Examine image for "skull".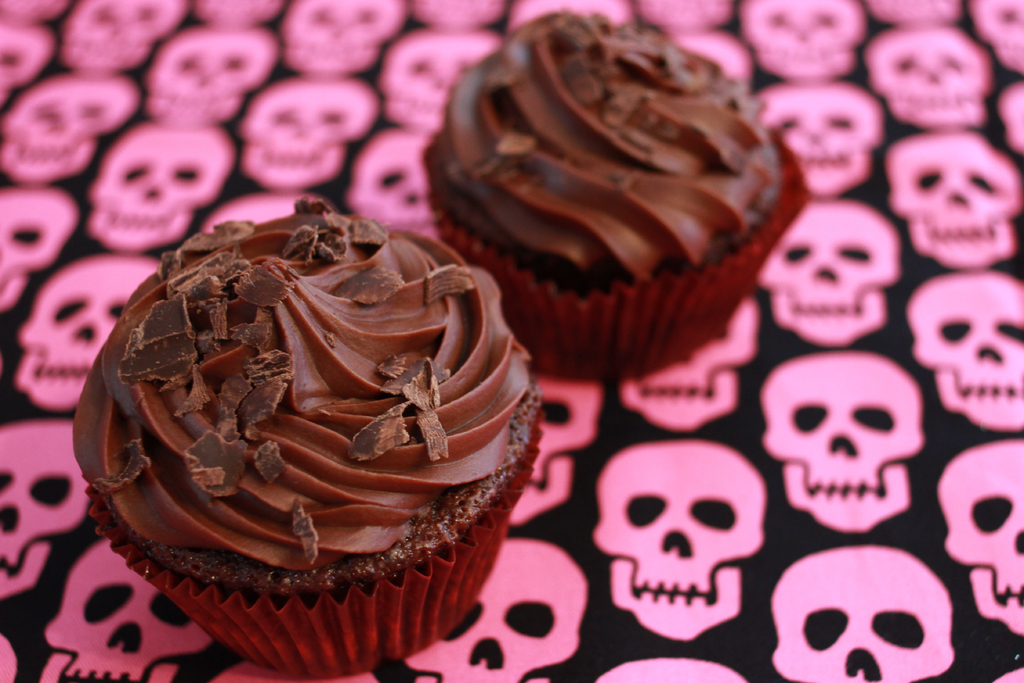
Examination result: bbox=[506, 377, 608, 531].
